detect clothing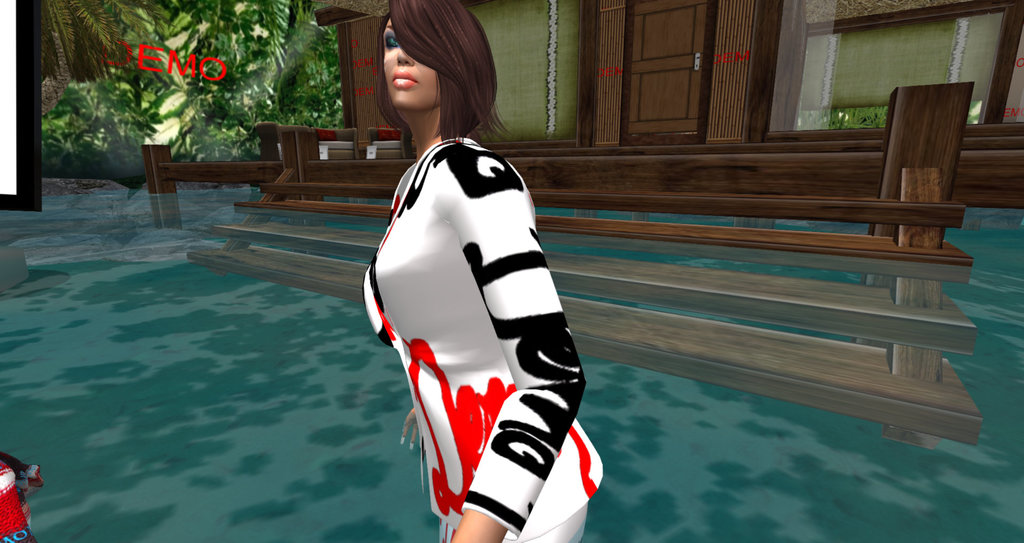
[363,131,602,542]
